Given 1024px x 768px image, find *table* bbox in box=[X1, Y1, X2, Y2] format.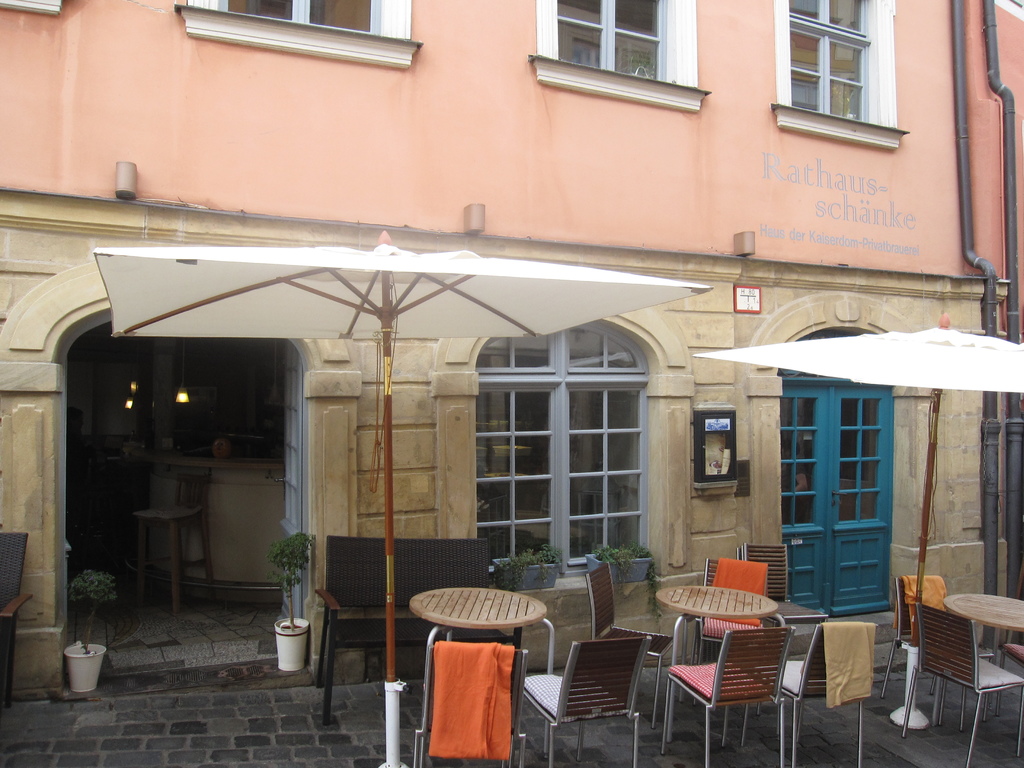
box=[393, 580, 559, 763].
